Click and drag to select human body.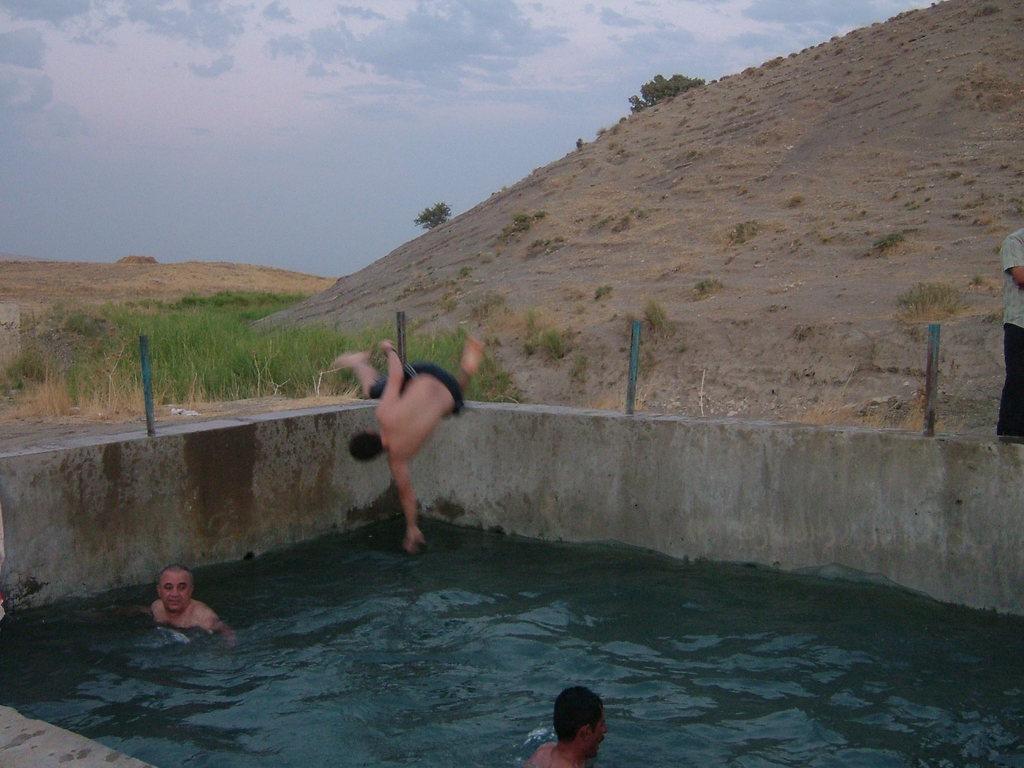
Selection: detection(996, 228, 1023, 442).
